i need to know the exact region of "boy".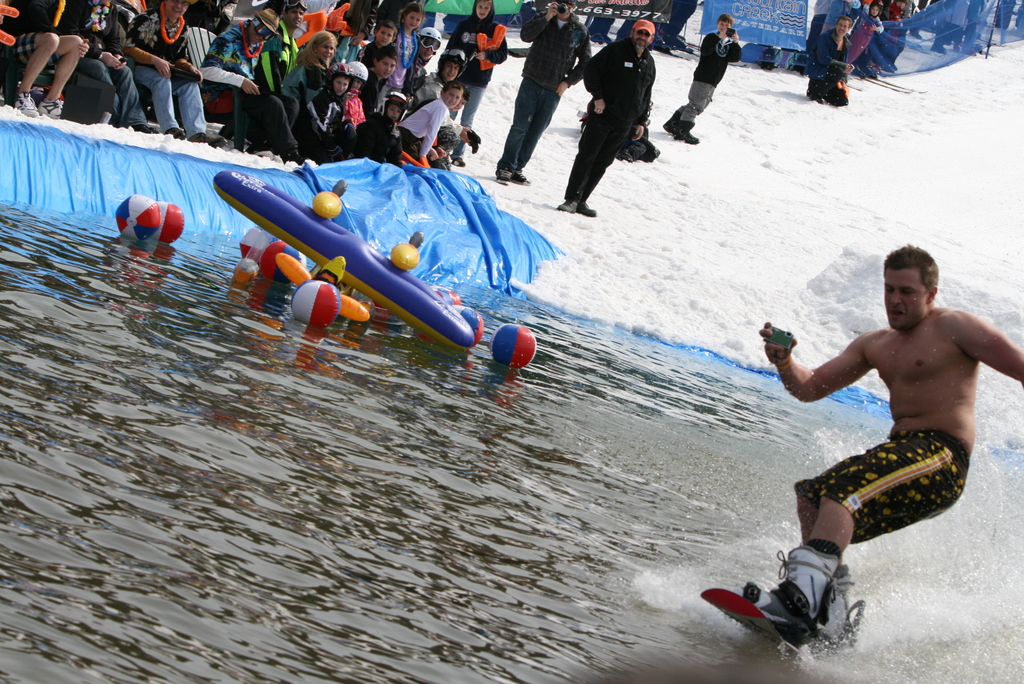
Region: region(362, 17, 400, 69).
